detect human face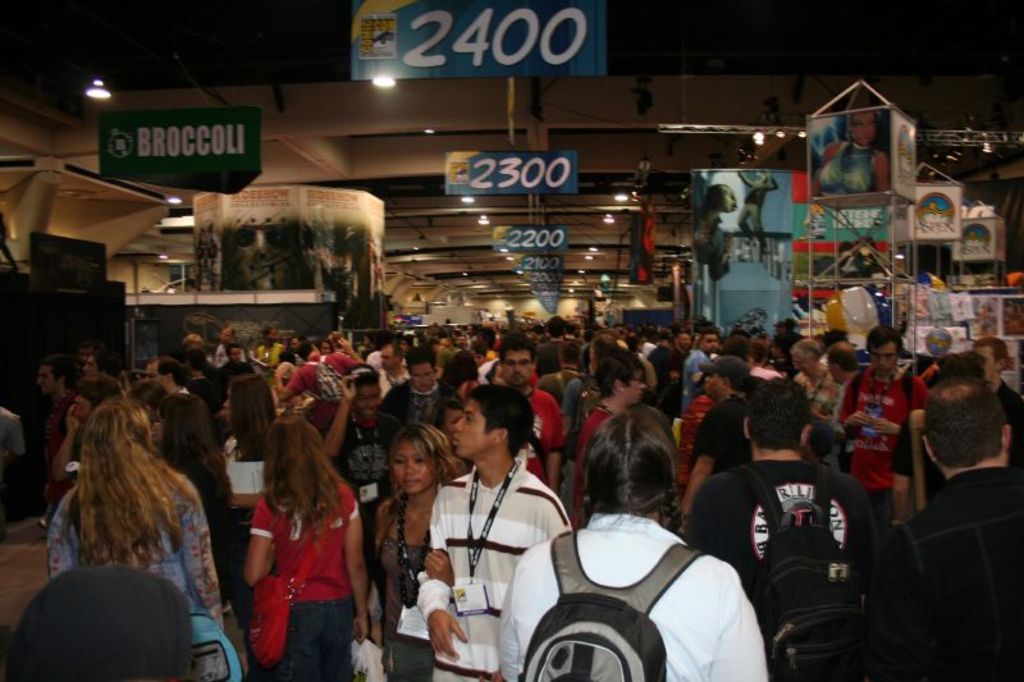
x1=678, y1=333, x2=694, y2=353
